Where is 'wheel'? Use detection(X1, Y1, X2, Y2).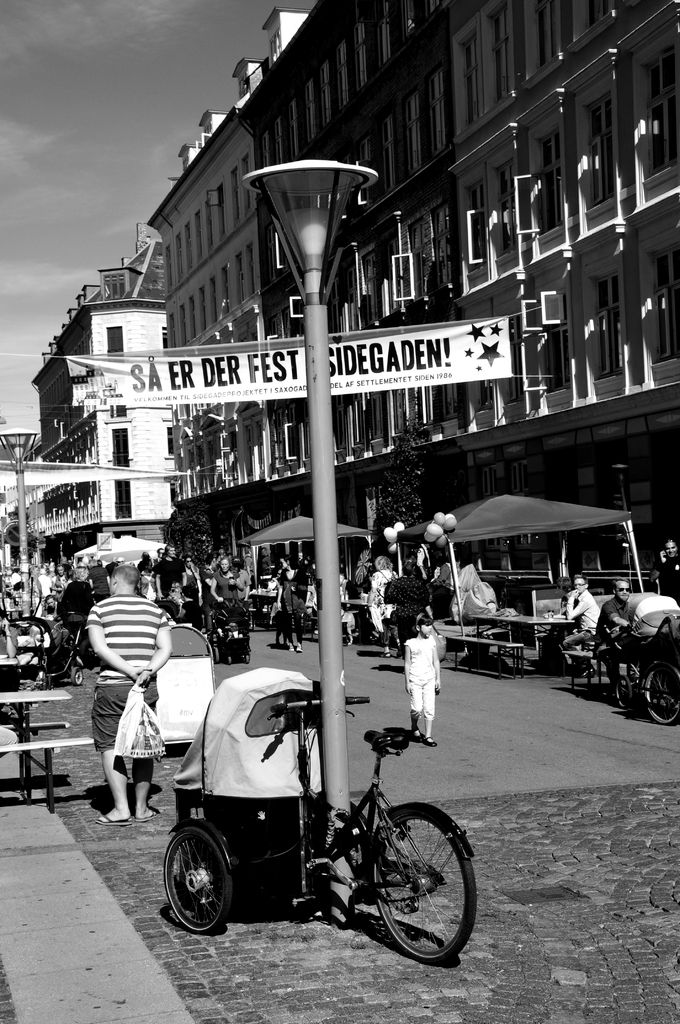
detection(645, 664, 679, 724).
